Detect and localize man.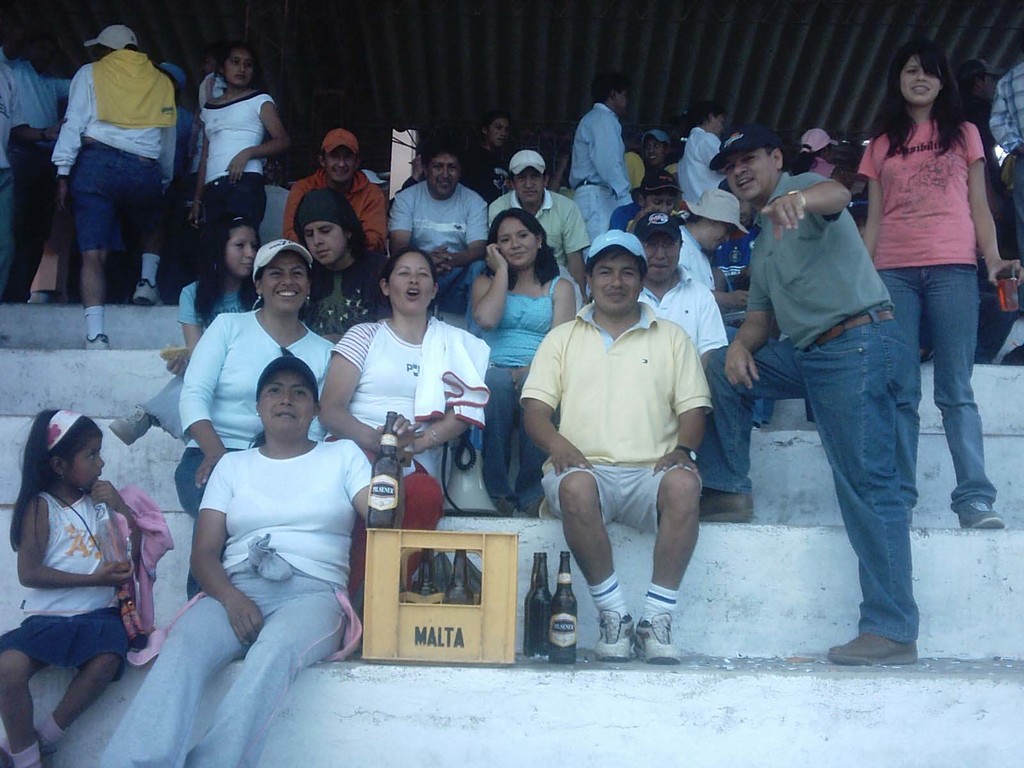
Localized at x1=990 y1=60 x2=1023 y2=367.
